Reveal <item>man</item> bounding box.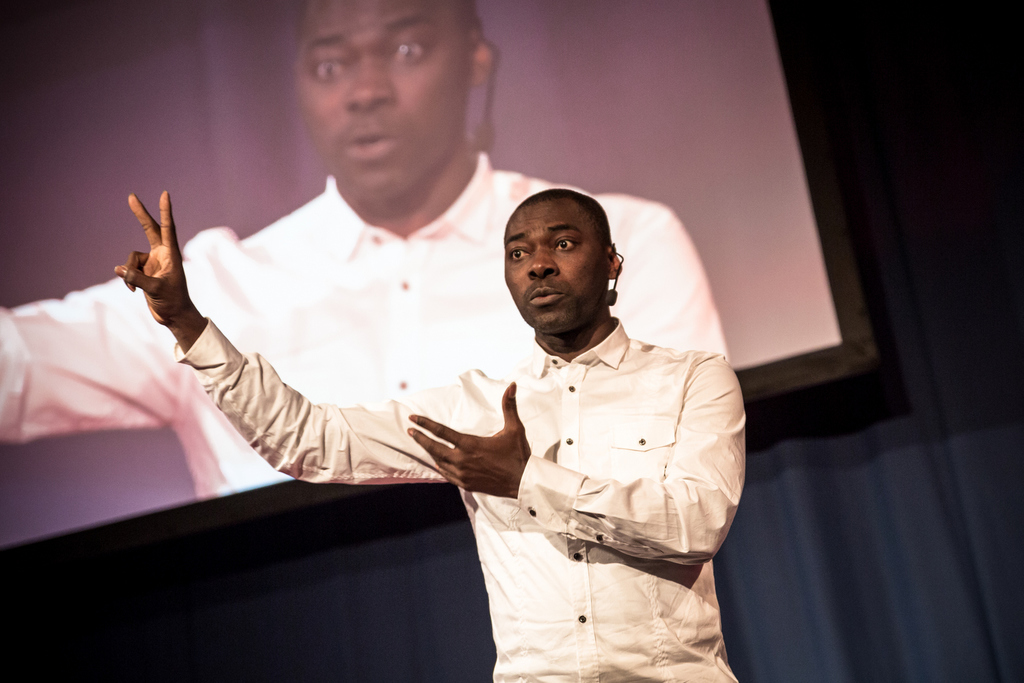
Revealed: (left=112, top=190, right=749, bottom=682).
